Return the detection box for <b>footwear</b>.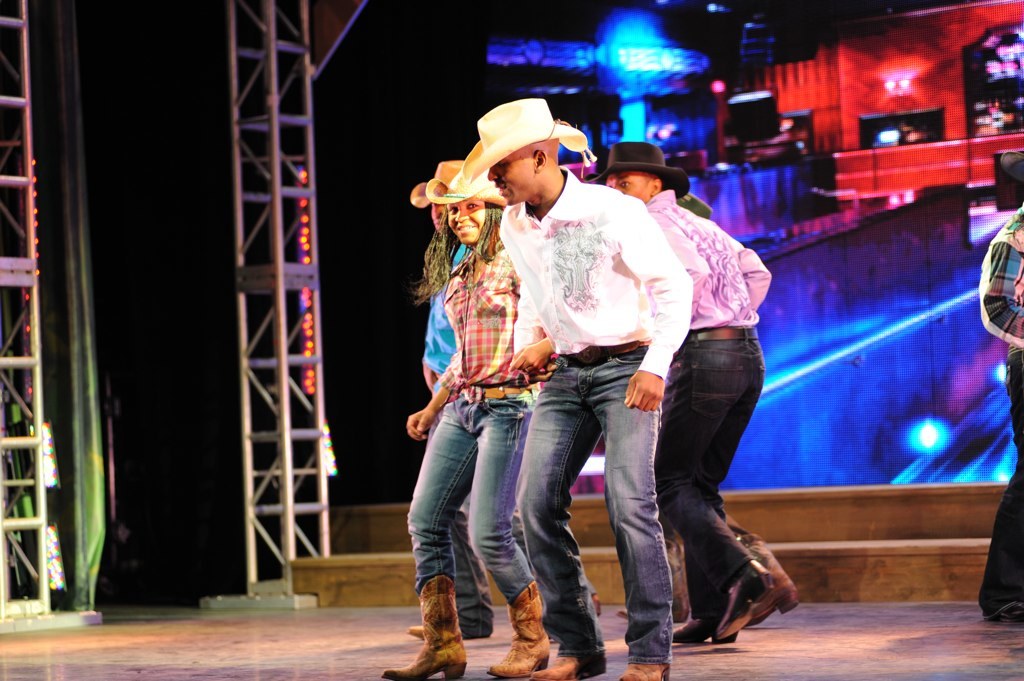
{"left": 385, "top": 568, "right": 467, "bottom": 680}.
